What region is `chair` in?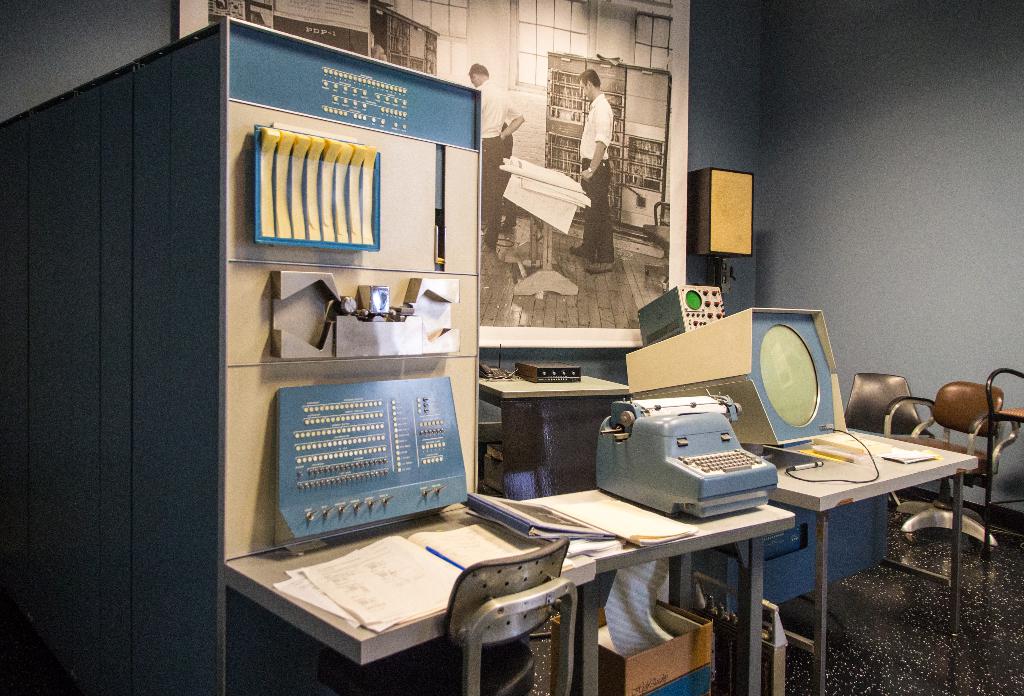
l=886, t=382, r=1023, b=552.
